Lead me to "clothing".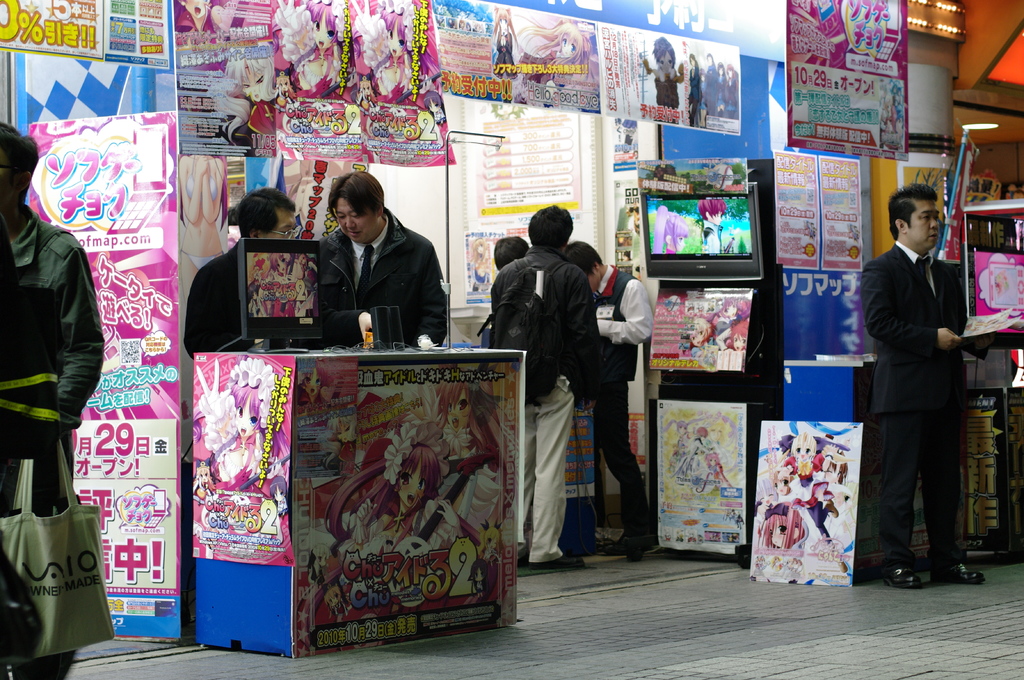
Lead to pyautogui.locateOnScreen(726, 72, 740, 109).
